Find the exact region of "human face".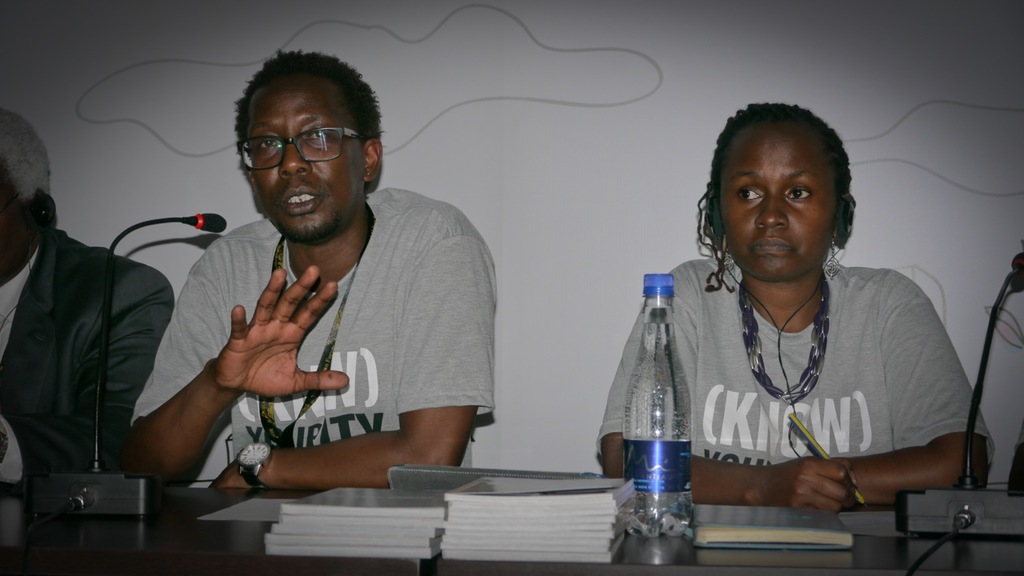
Exact region: rect(0, 162, 28, 266).
